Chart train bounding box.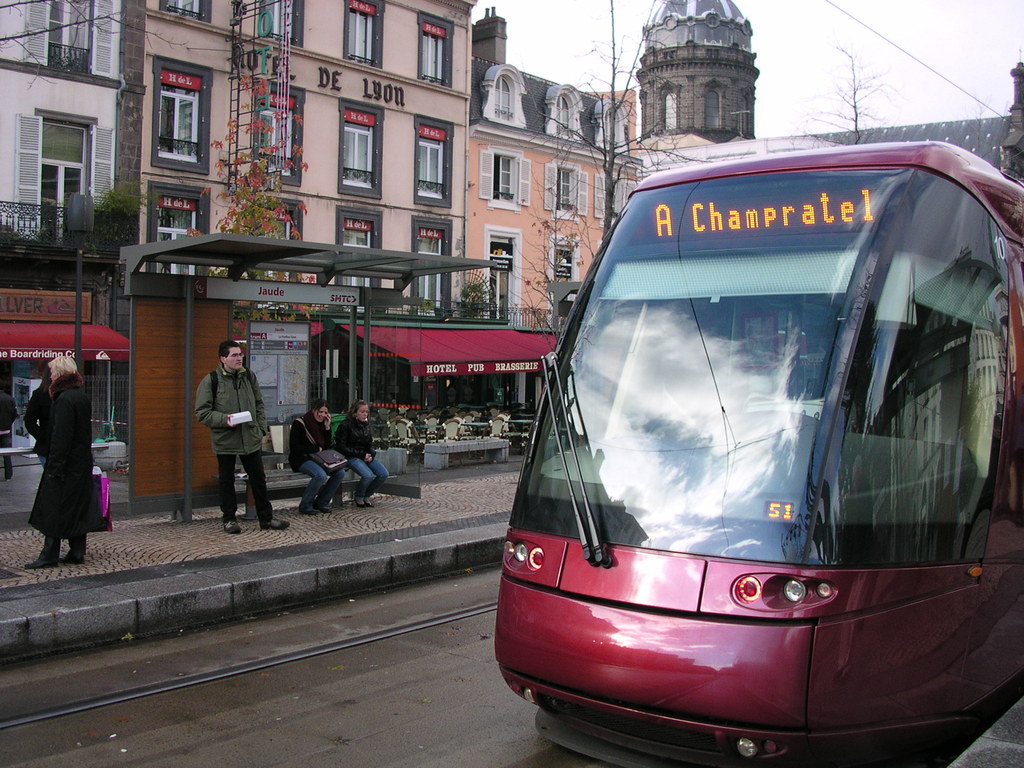
Charted: select_region(494, 140, 1023, 767).
